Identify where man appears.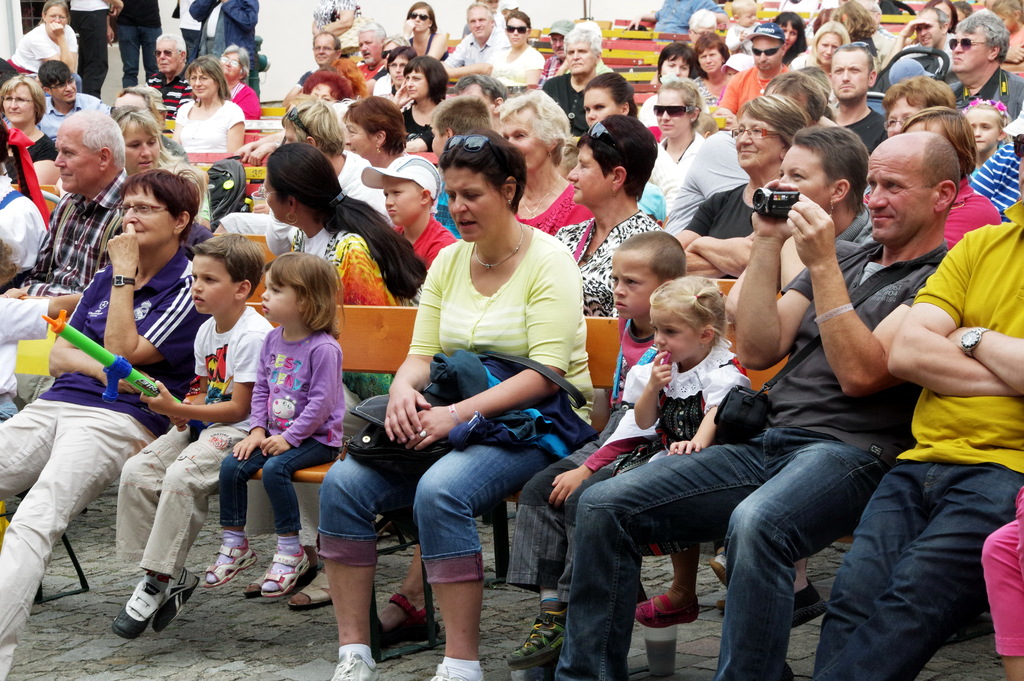
Appears at [left=312, top=31, right=340, bottom=64].
